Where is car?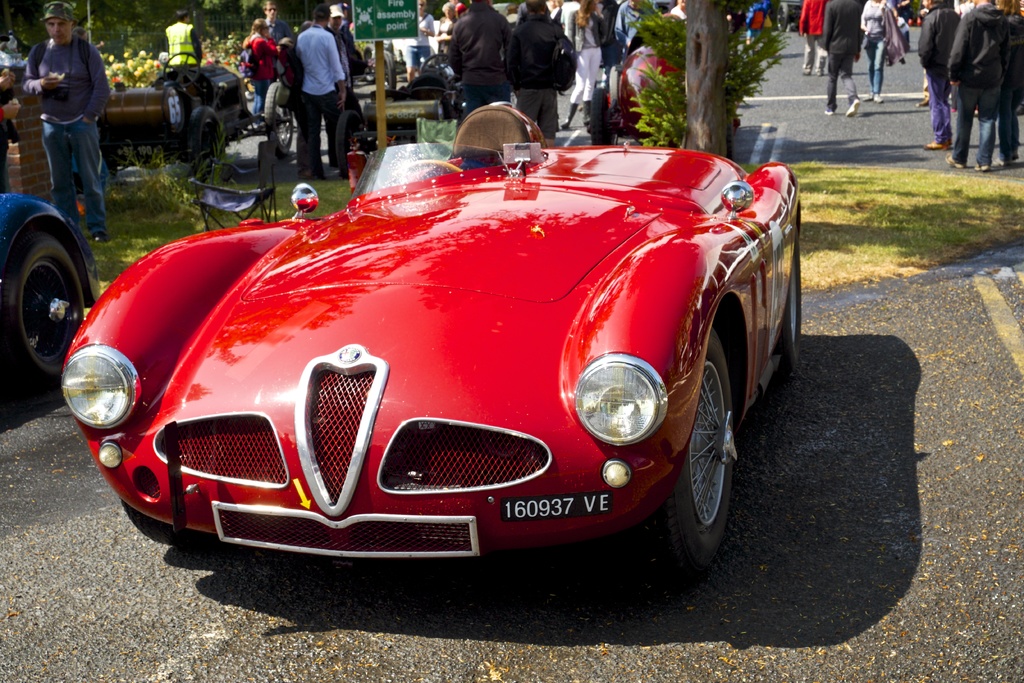
bbox(0, 189, 98, 399).
